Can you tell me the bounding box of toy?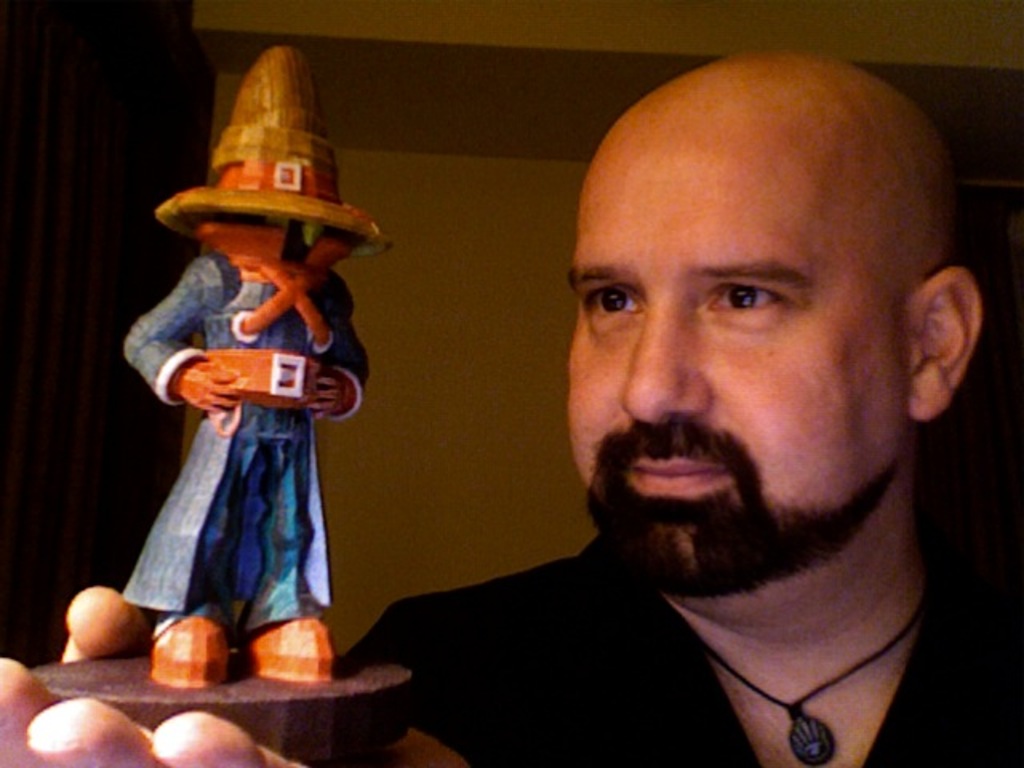
Rect(112, 99, 381, 686).
